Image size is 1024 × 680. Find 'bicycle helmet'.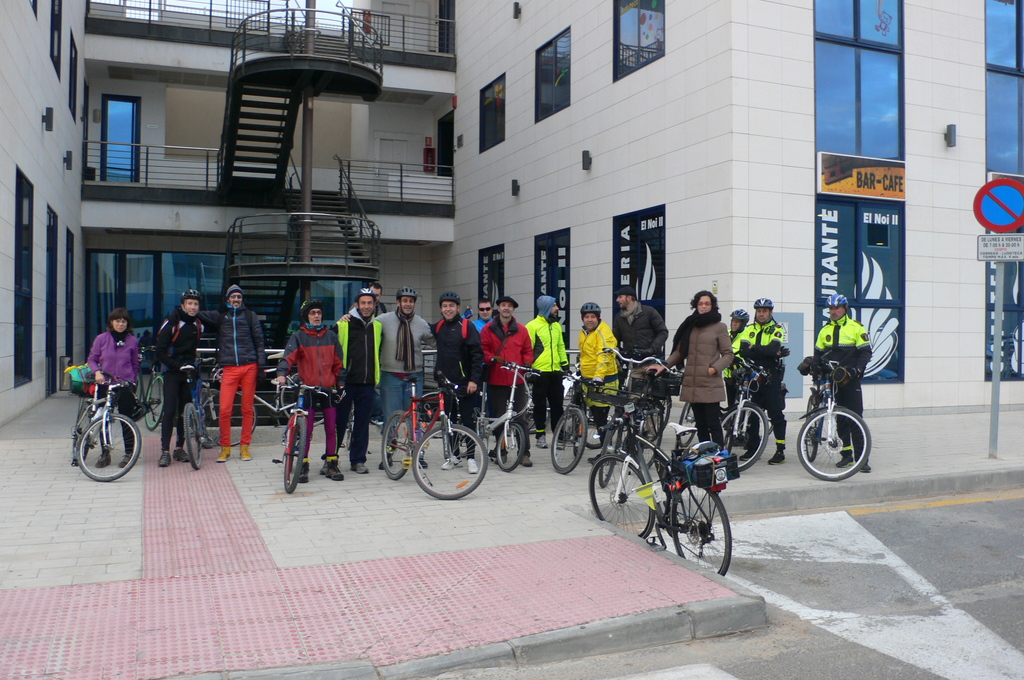
bbox=[819, 289, 849, 311].
